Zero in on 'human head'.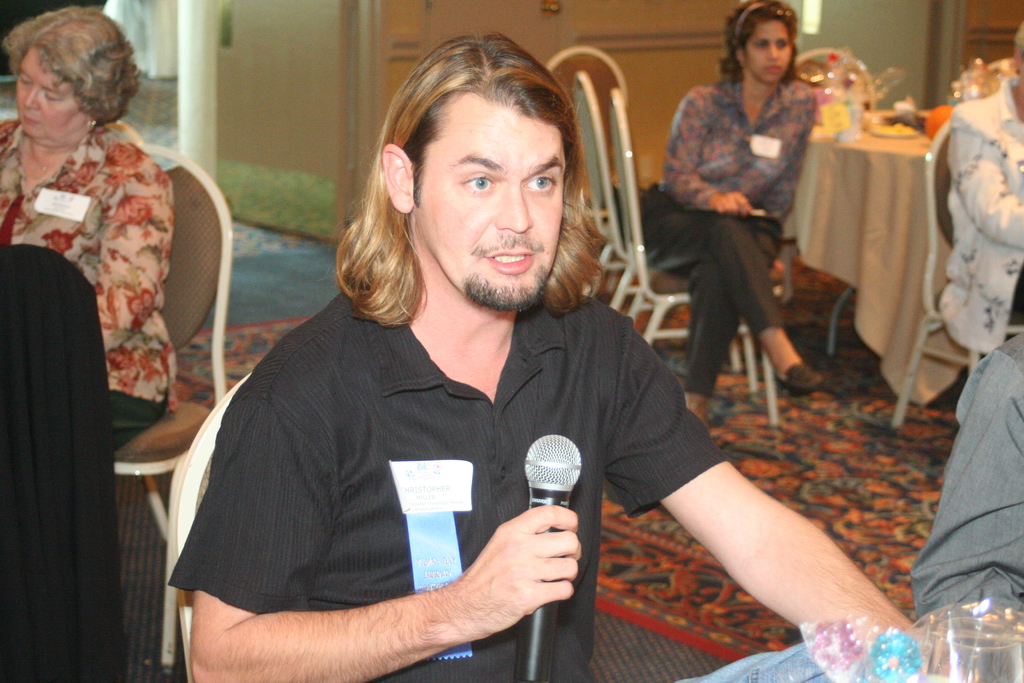
Zeroed in: pyautogui.locateOnScreen(12, 2, 140, 147).
